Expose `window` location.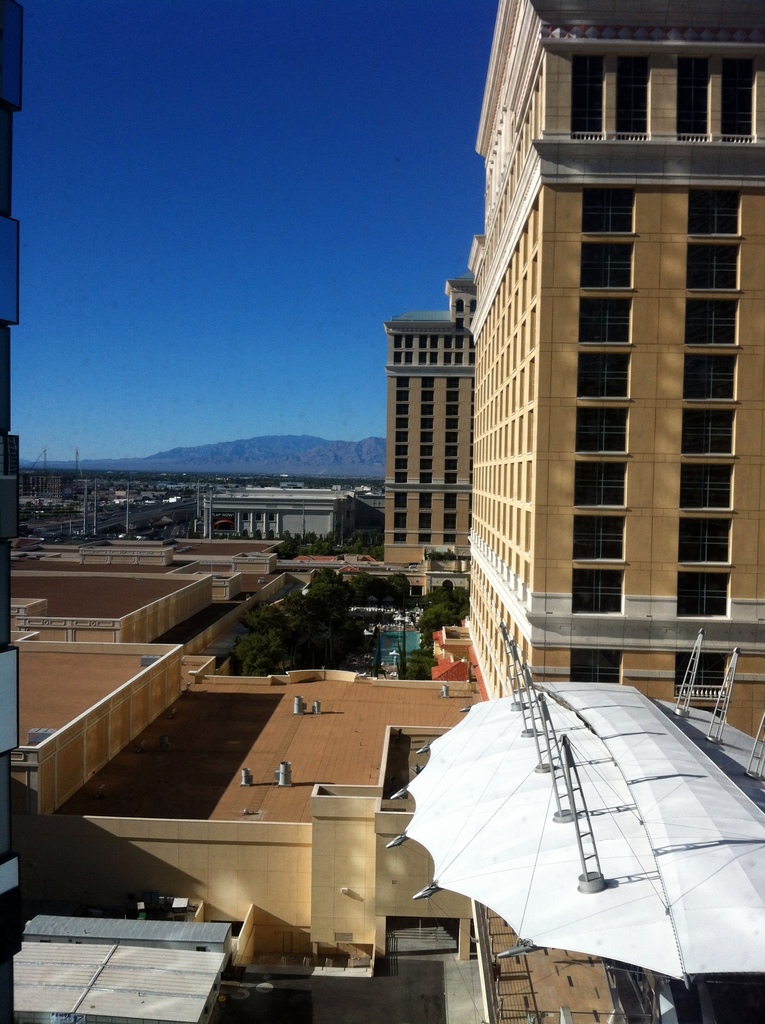
Exposed at 576, 292, 632, 348.
